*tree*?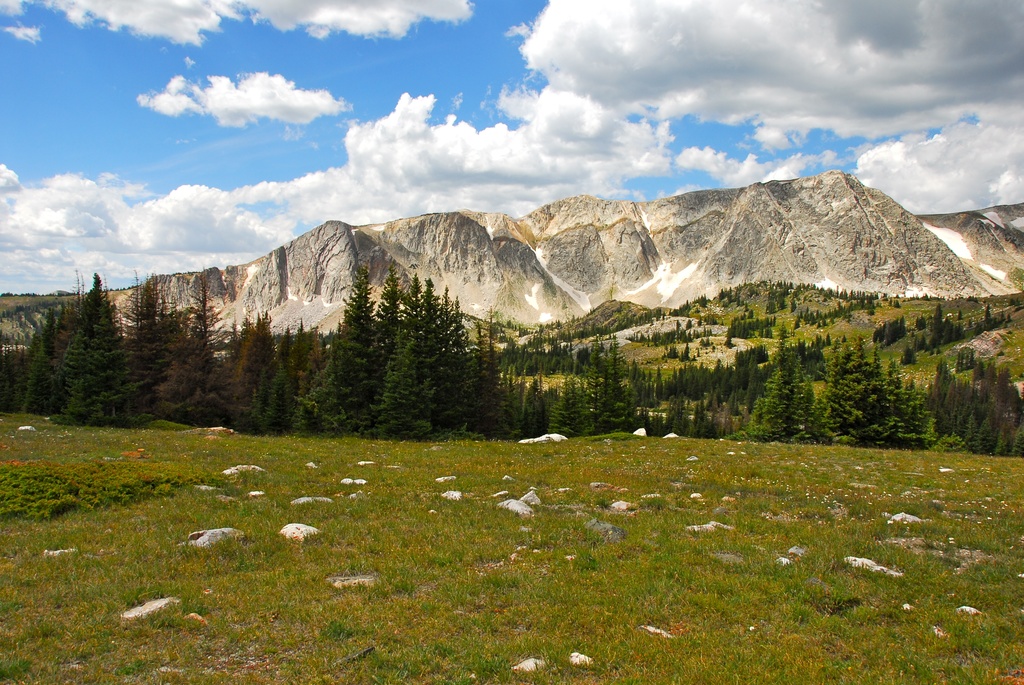
(849,338,906,445)
